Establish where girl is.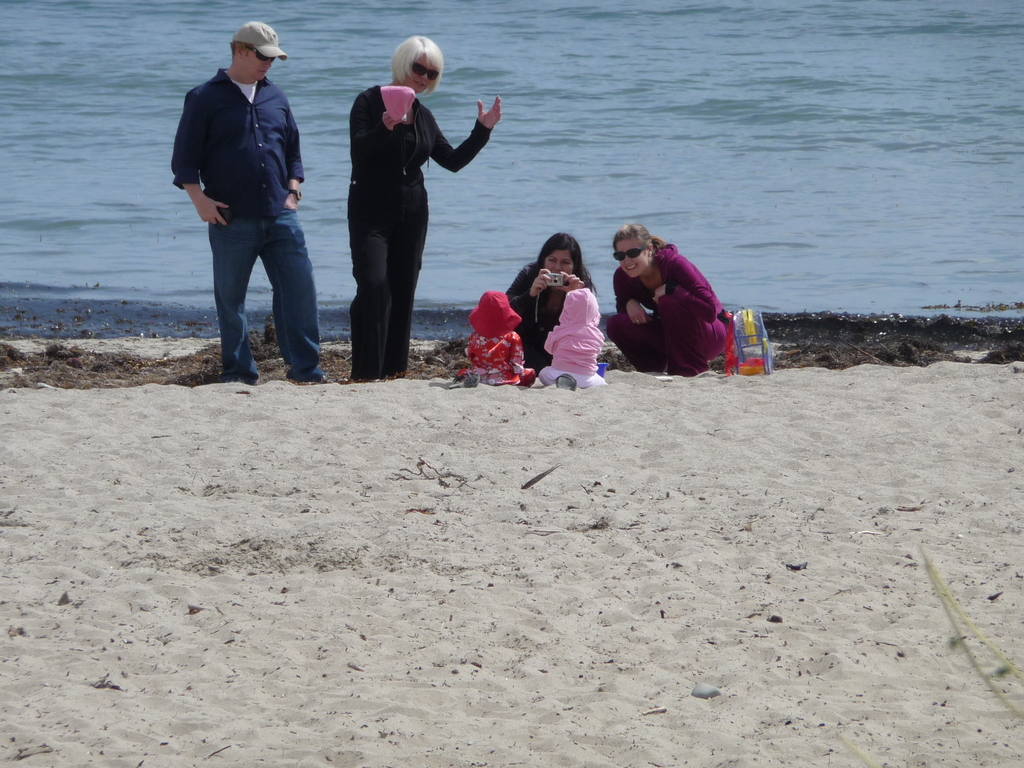
Established at [x1=495, y1=234, x2=588, y2=373].
